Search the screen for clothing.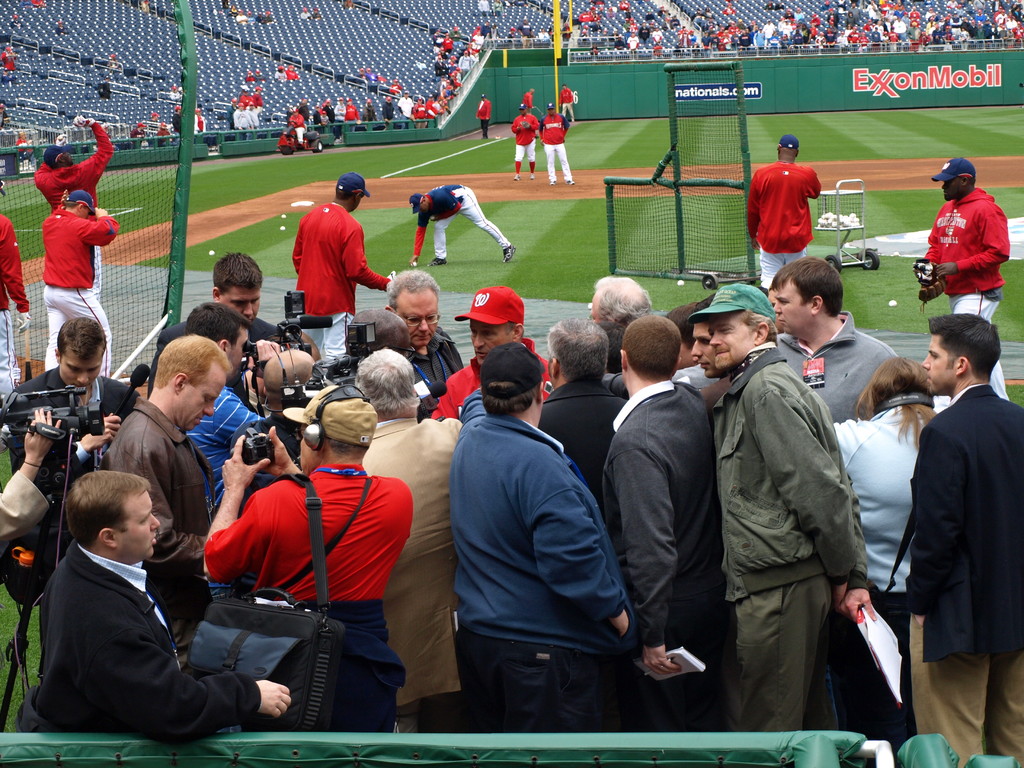
Found at [426, 102, 439, 120].
